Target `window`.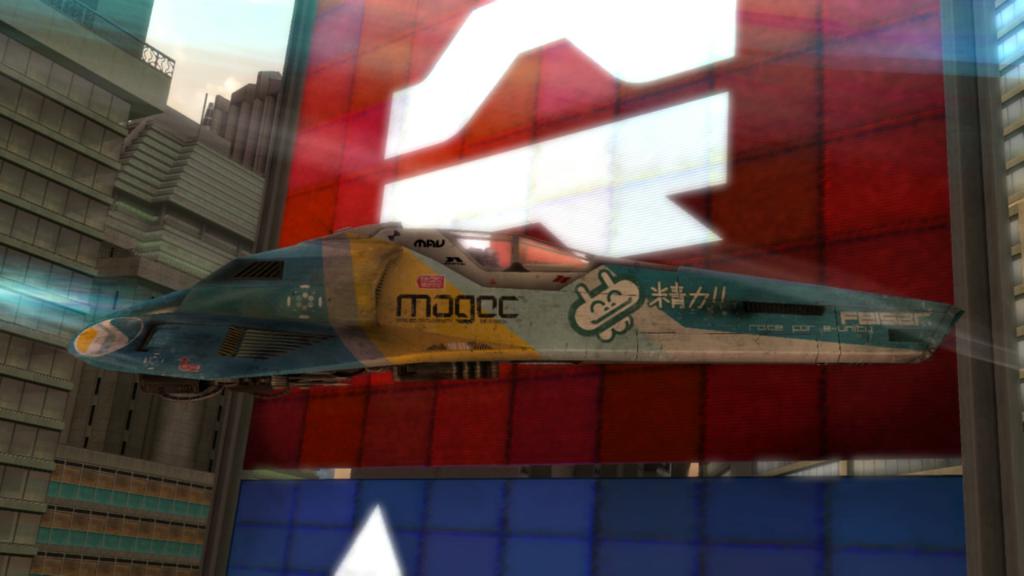
Target region: 996 3 1014 26.
